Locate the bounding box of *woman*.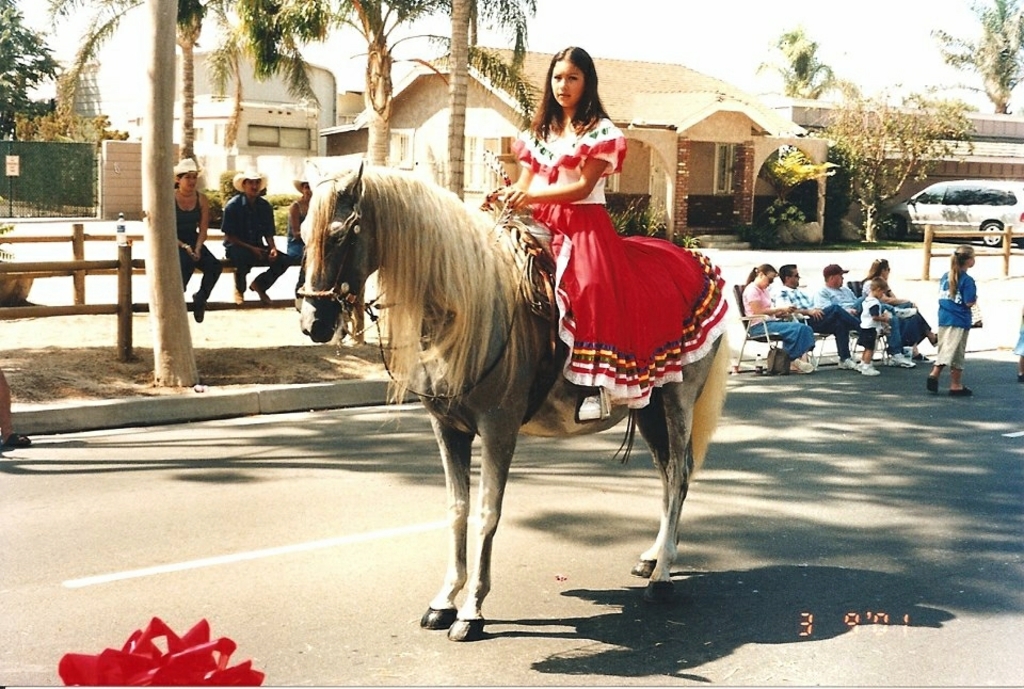
Bounding box: 852,260,943,360.
